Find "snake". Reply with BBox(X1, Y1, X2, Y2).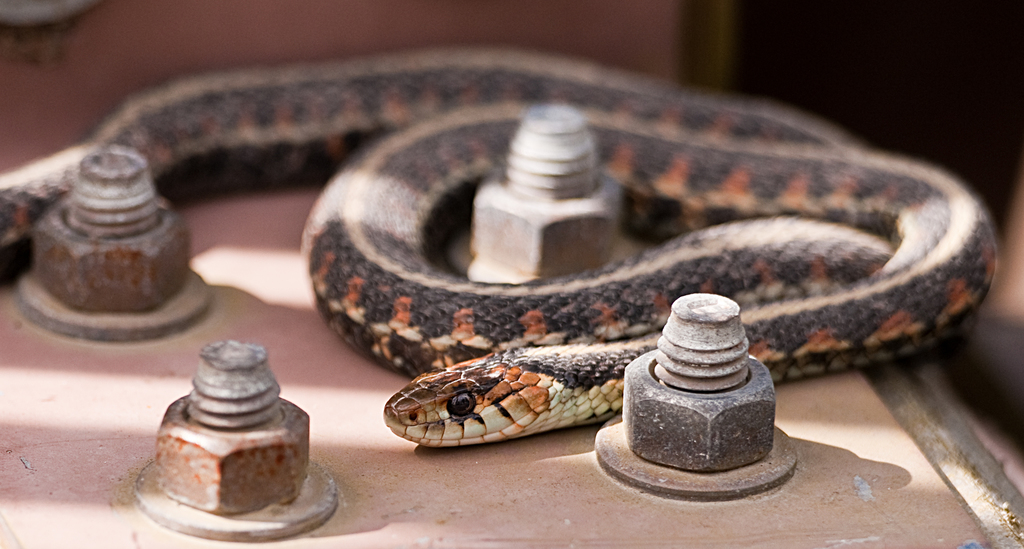
BBox(0, 47, 1003, 448).
